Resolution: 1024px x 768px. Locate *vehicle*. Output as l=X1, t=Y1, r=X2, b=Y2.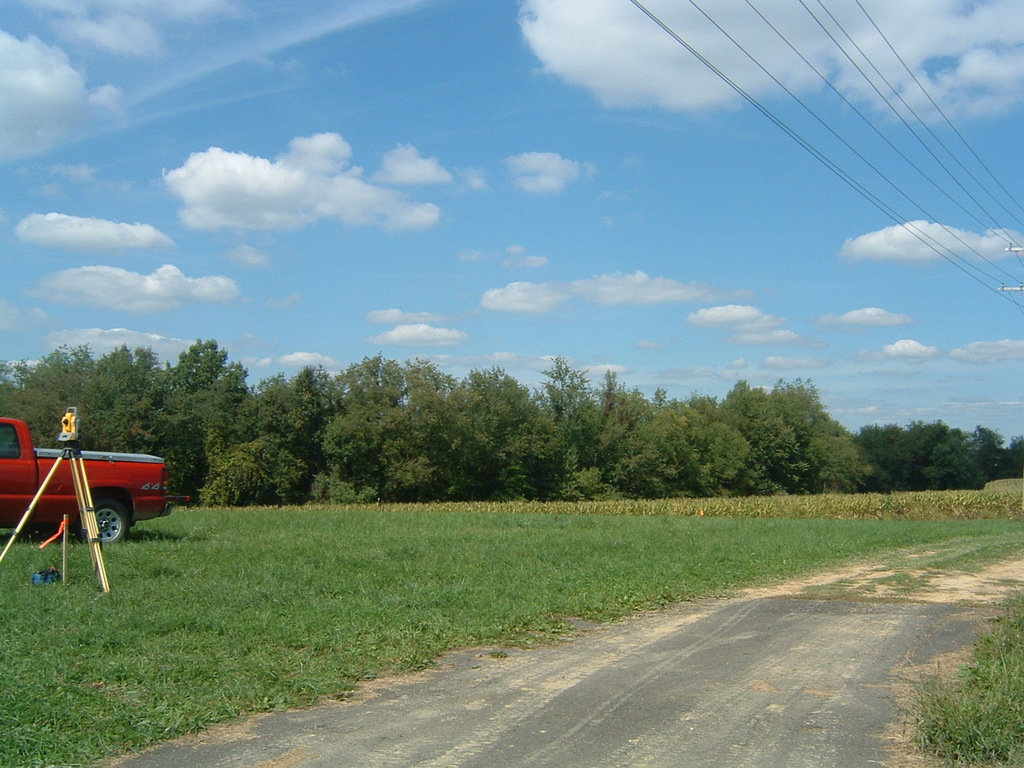
l=0, t=415, r=193, b=542.
